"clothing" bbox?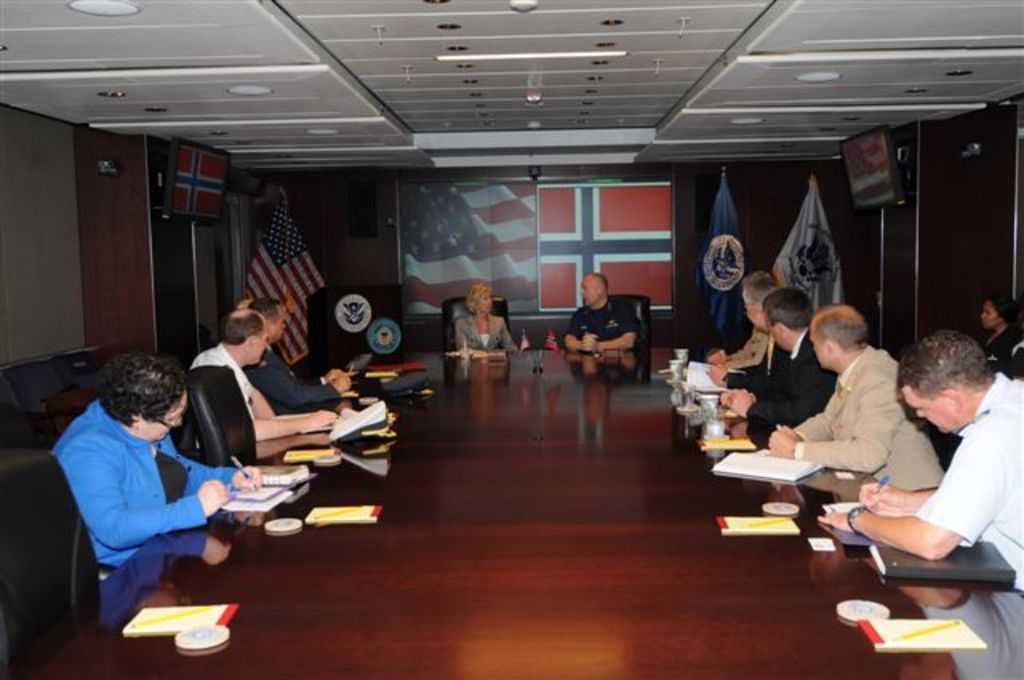
box(747, 310, 829, 442)
